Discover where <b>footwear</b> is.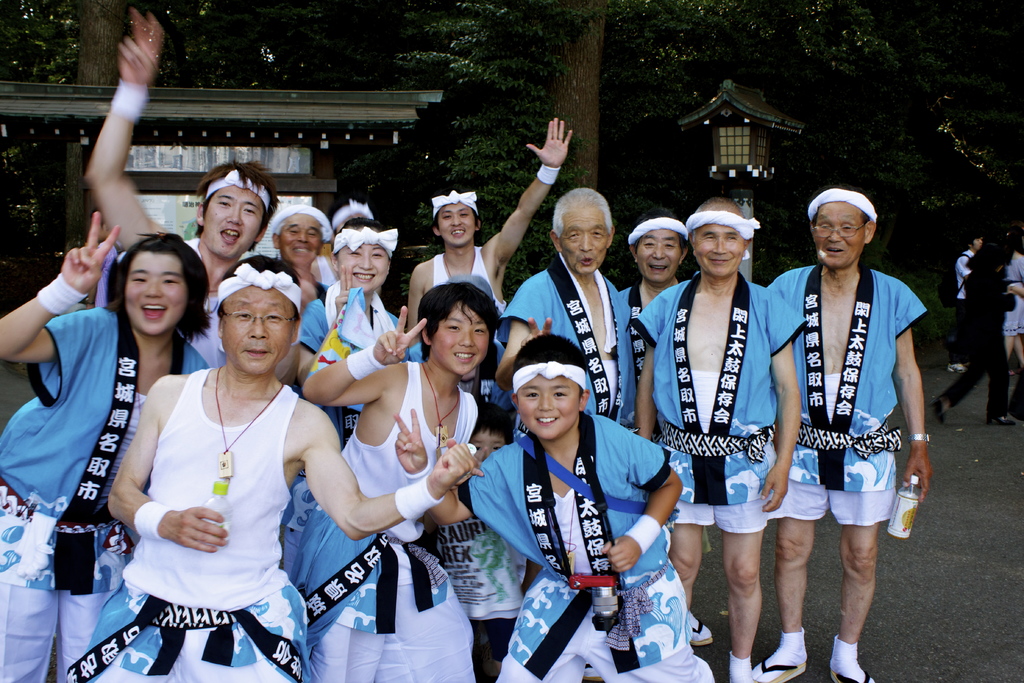
Discovered at pyautogui.locateOnScreen(927, 393, 950, 423).
